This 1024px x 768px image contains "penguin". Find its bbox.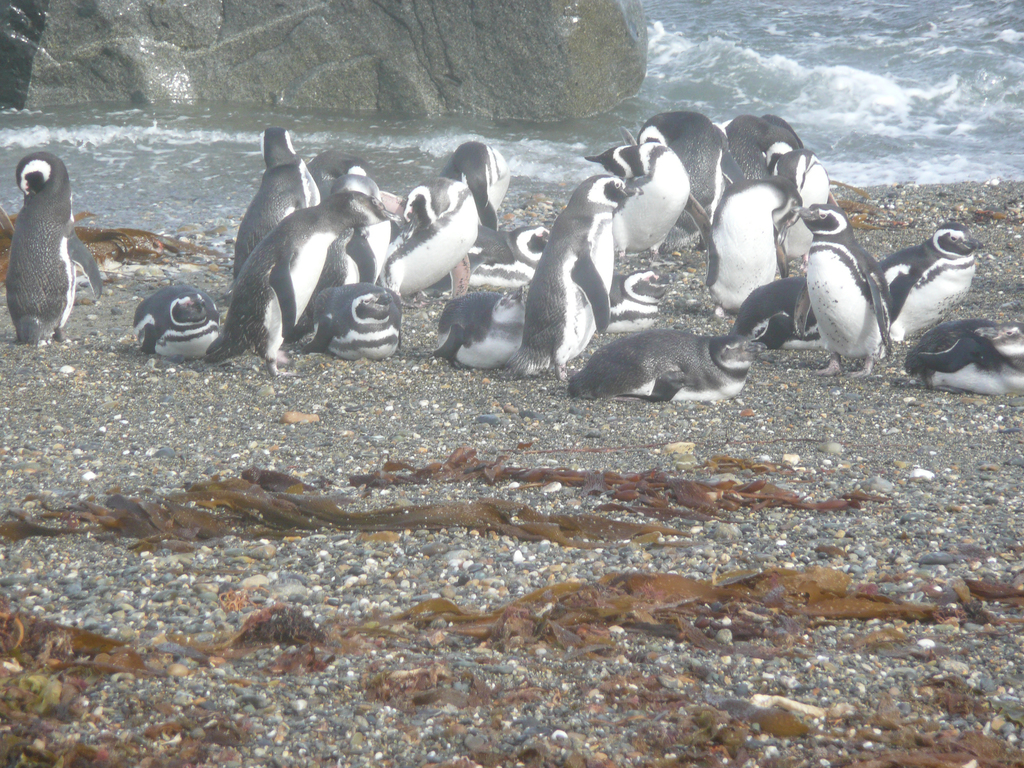
(left=700, top=177, right=811, bottom=311).
